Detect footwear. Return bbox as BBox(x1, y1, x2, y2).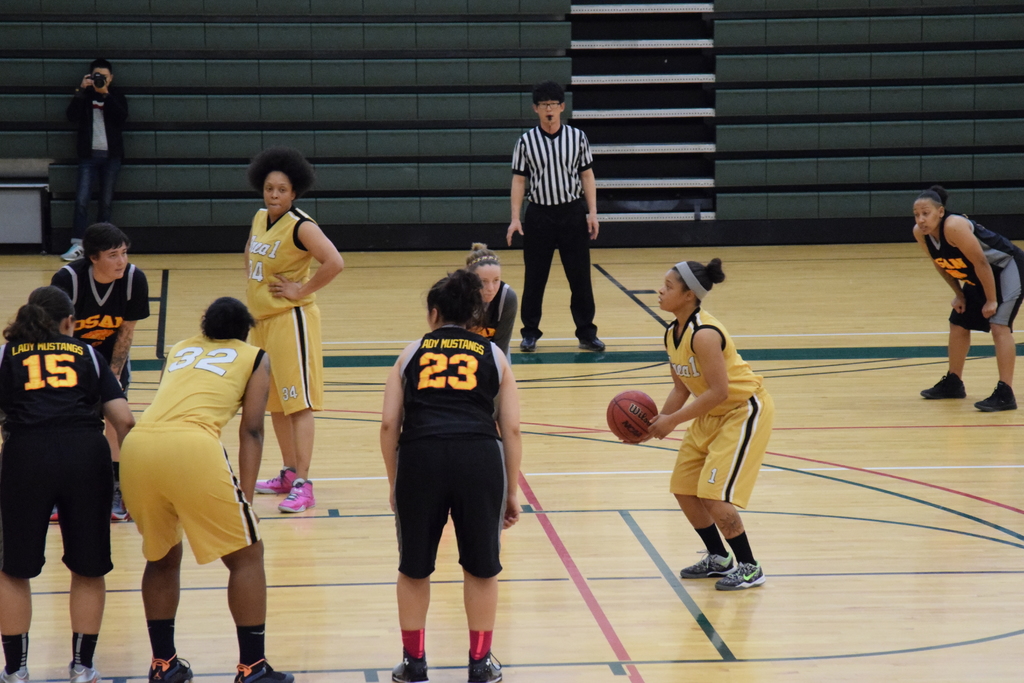
BBox(579, 338, 605, 350).
